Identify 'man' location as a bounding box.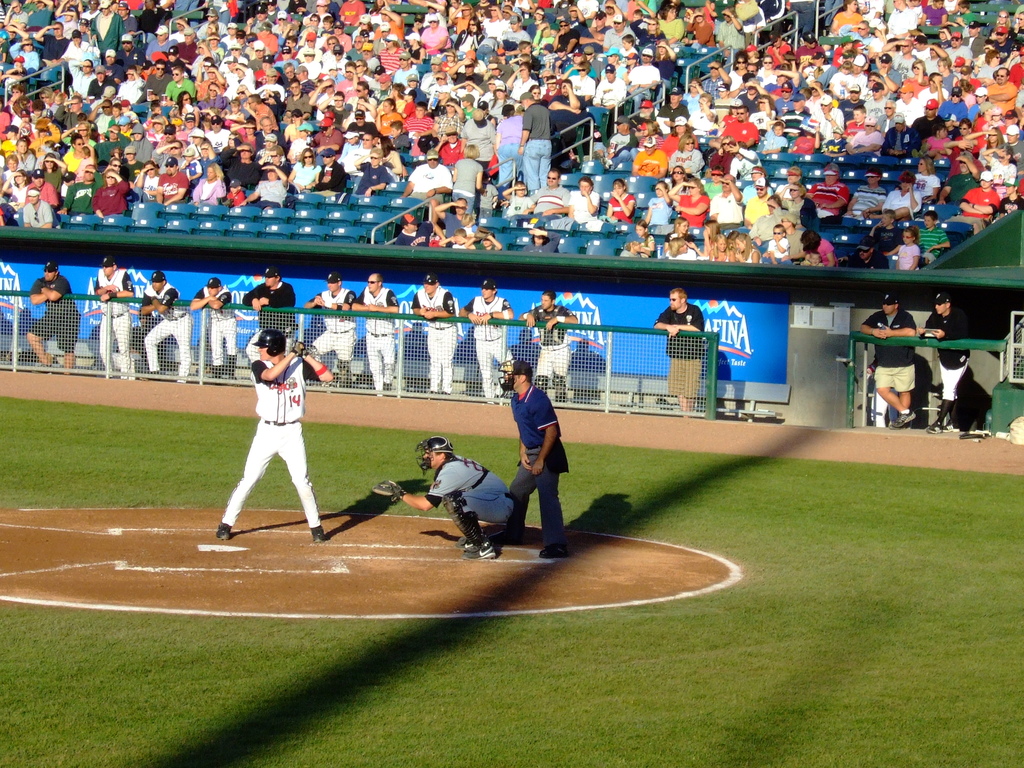
box=[656, 83, 693, 131].
